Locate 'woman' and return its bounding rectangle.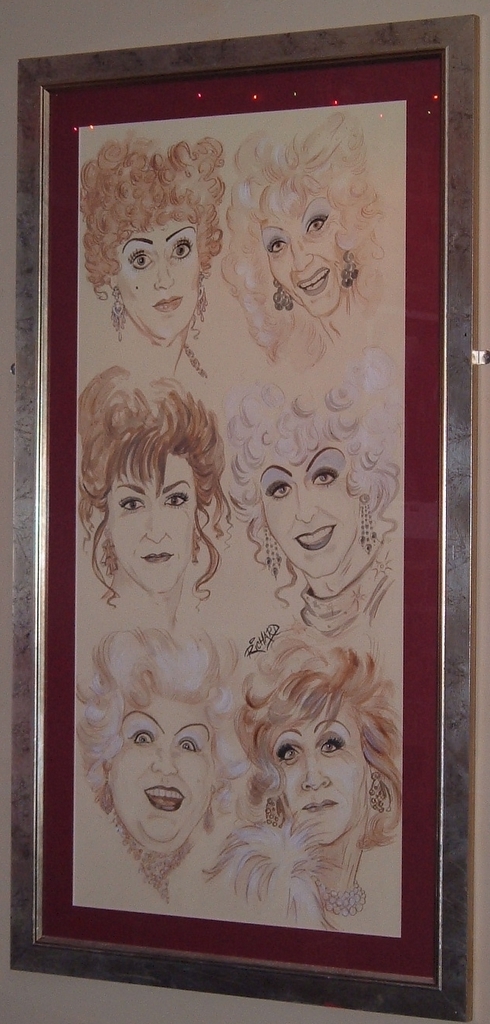
detection(72, 134, 214, 377).
